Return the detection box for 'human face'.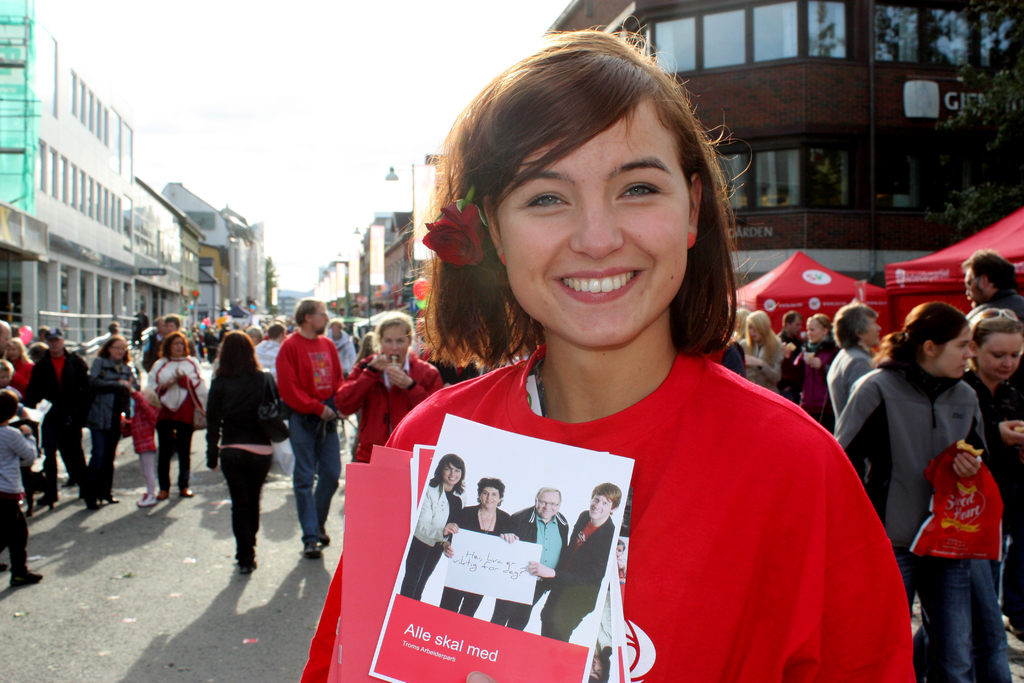
select_region(444, 465, 463, 482).
